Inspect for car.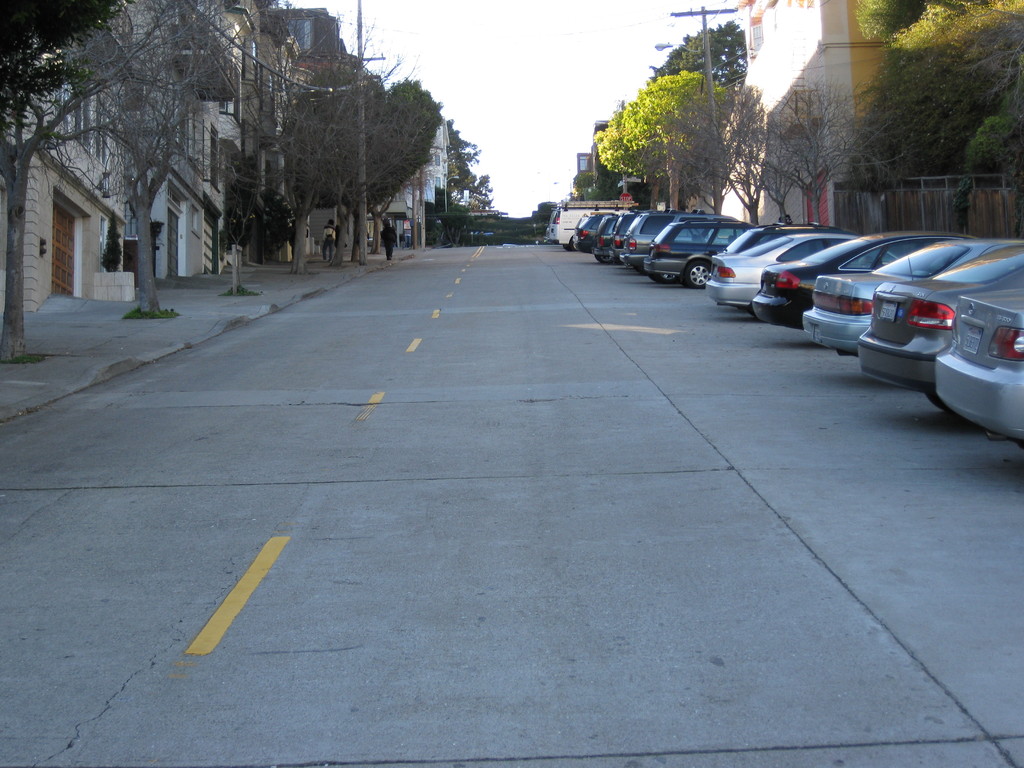
Inspection: 708,227,808,290.
